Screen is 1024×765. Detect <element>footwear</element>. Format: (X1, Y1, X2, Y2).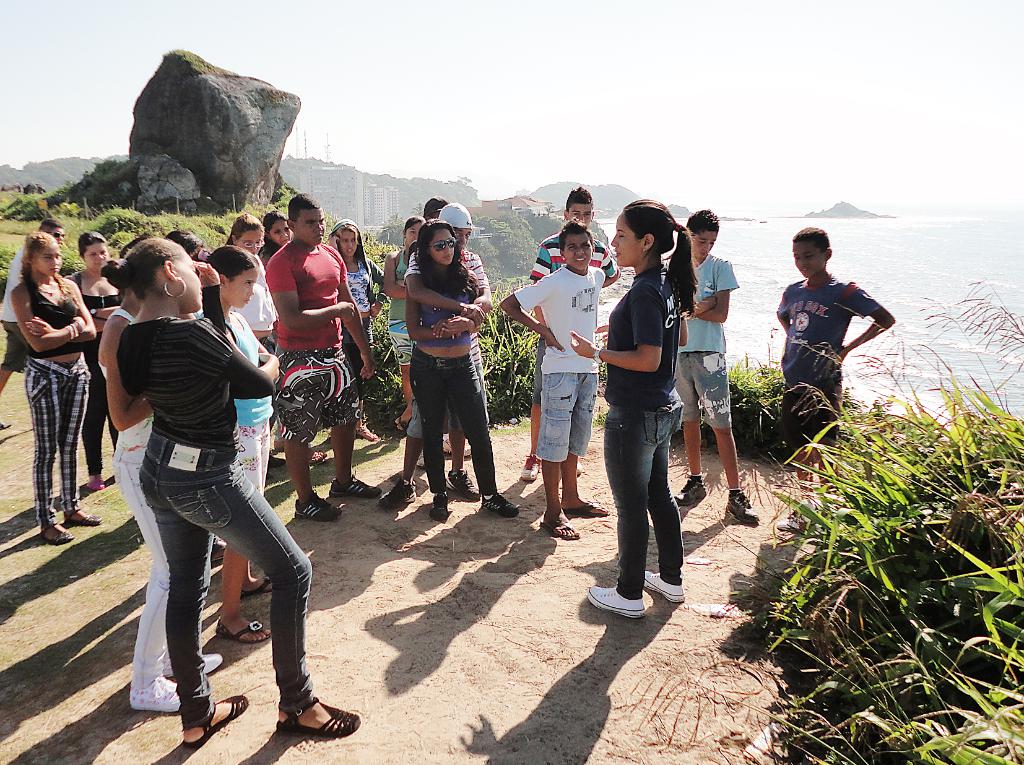
(446, 465, 479, 504).
